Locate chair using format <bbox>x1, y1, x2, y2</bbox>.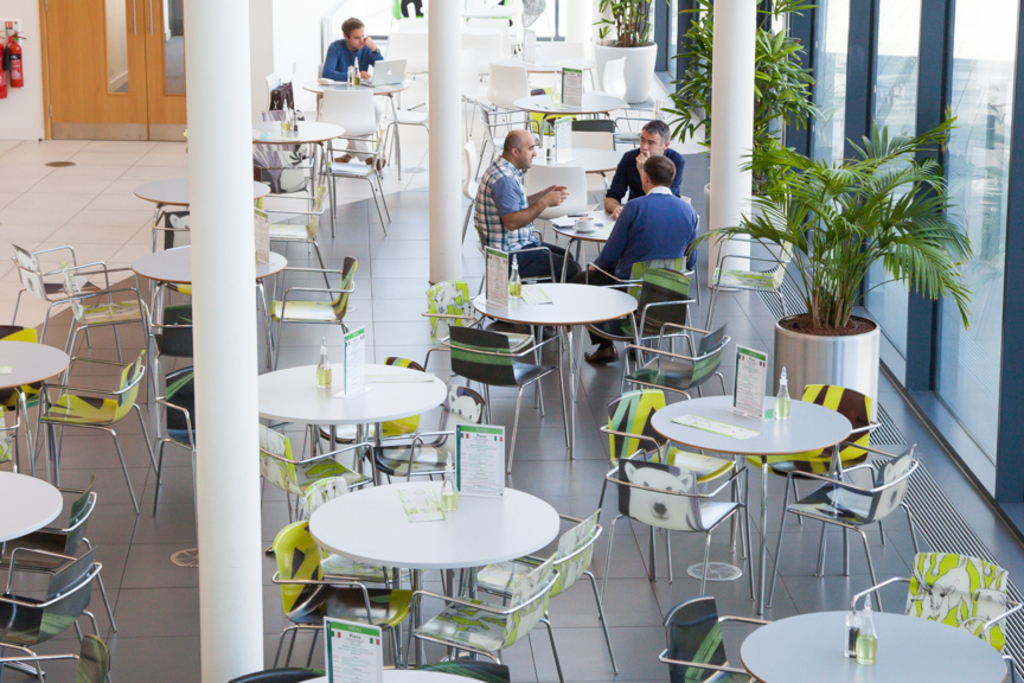
<bbox>299, 474, 424, 664</bbox>.
